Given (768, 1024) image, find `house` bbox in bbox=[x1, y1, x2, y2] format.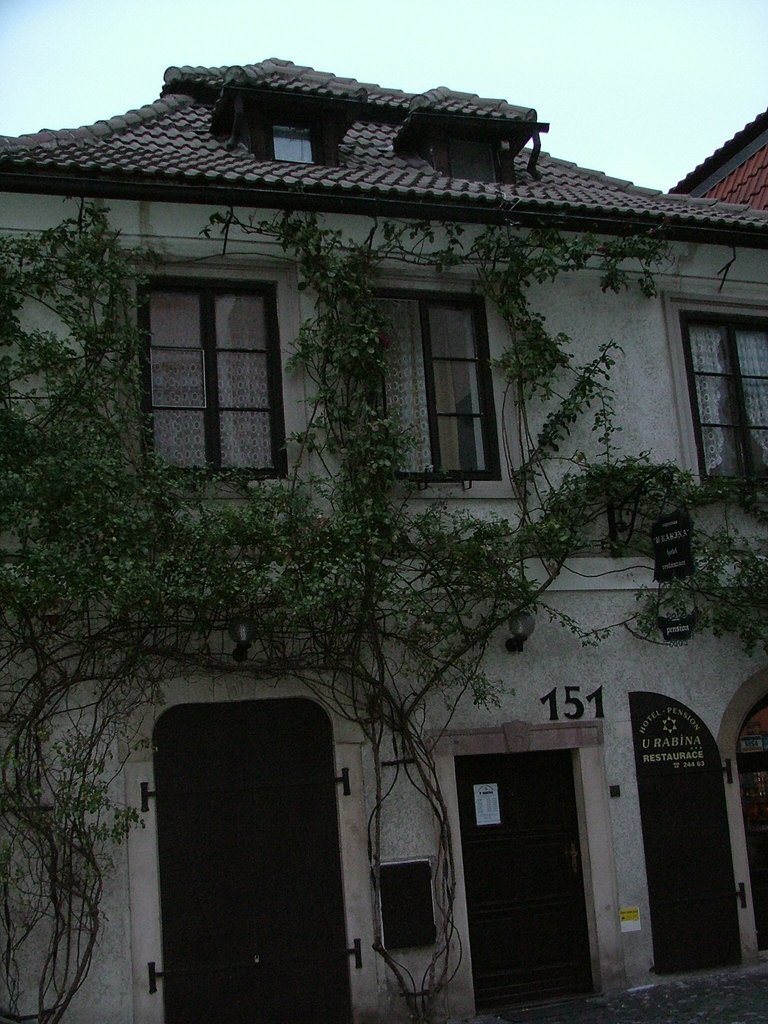
bbox=[0, 57, 767, 1023].
